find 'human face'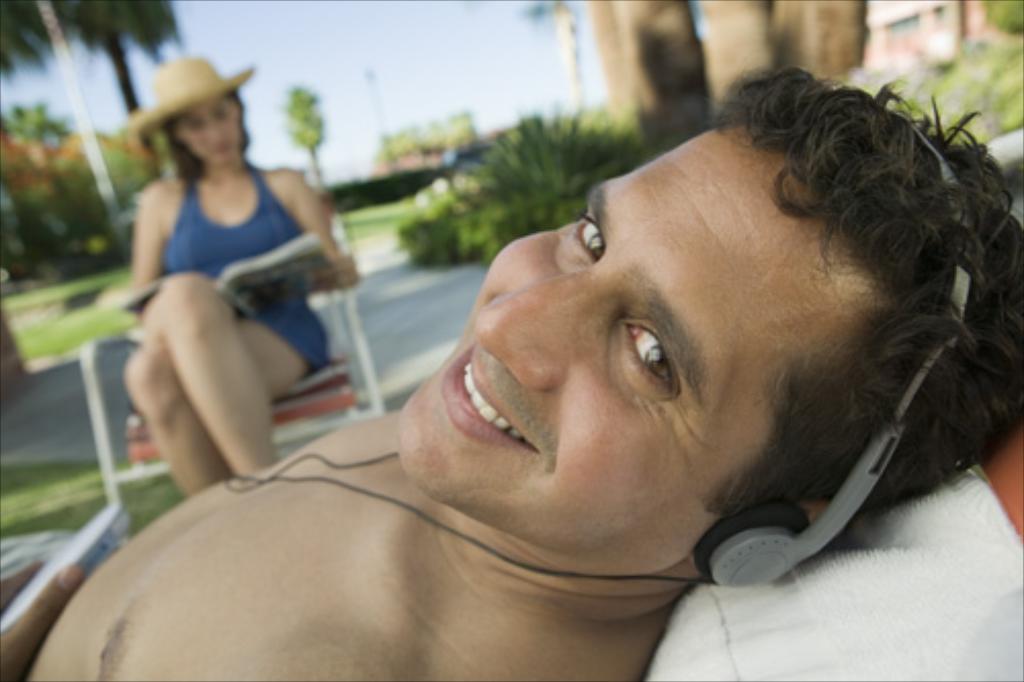
393/106/879/569
